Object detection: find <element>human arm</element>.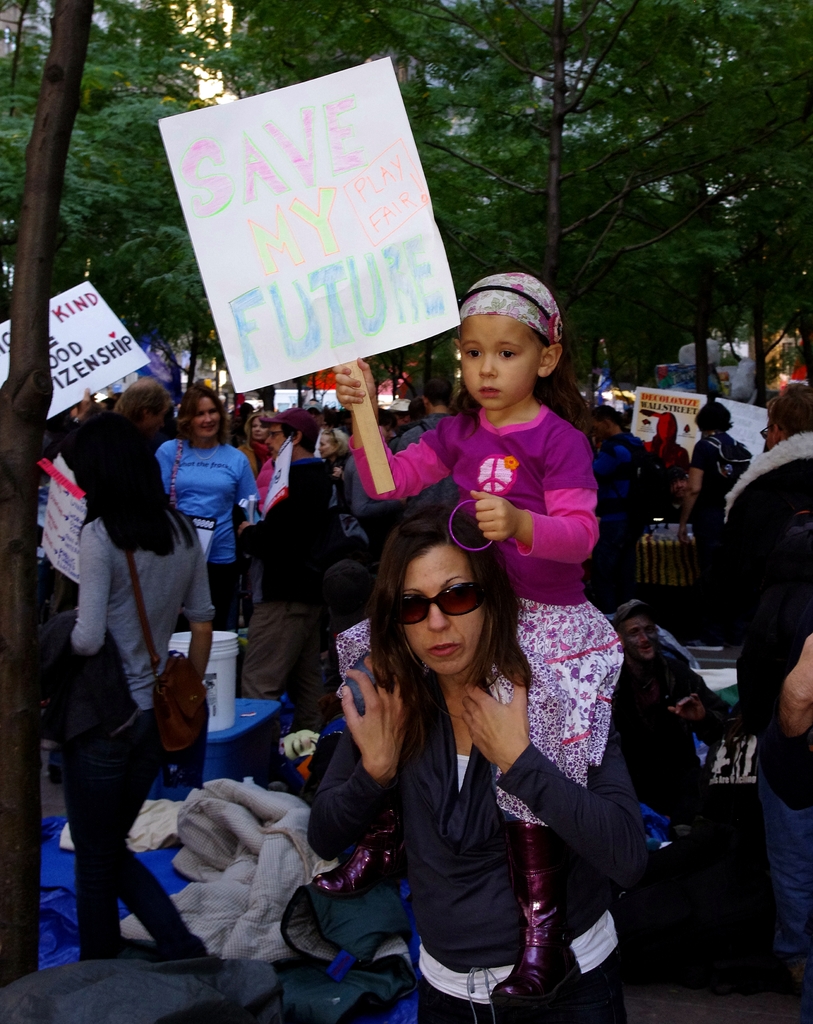
<bbox>233, 454, 266, 529</bbox>.
